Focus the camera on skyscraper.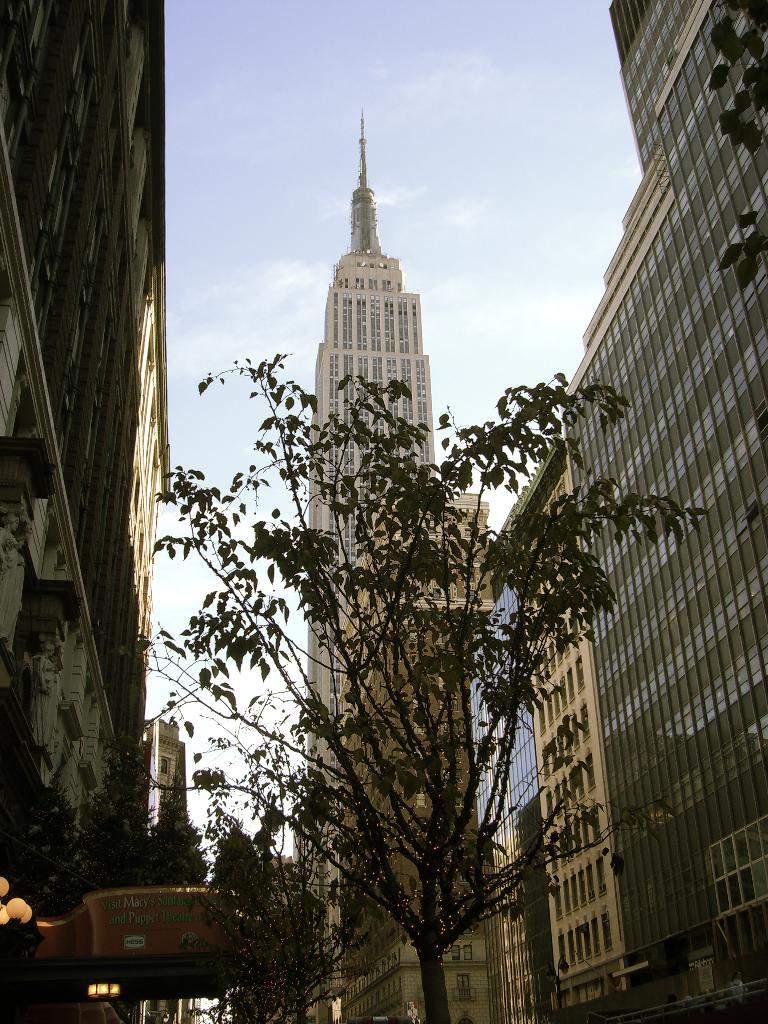
Focus region: crop(0, 4, 173, 1023).
